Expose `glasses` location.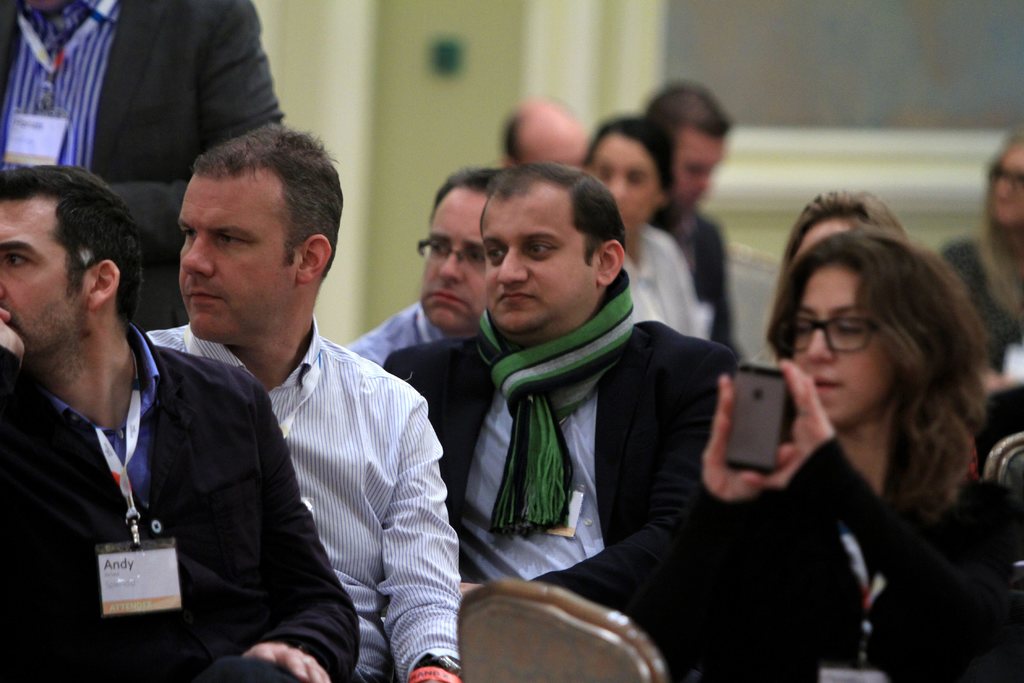
Exposed at rect(986, 166, 1023, 193).
